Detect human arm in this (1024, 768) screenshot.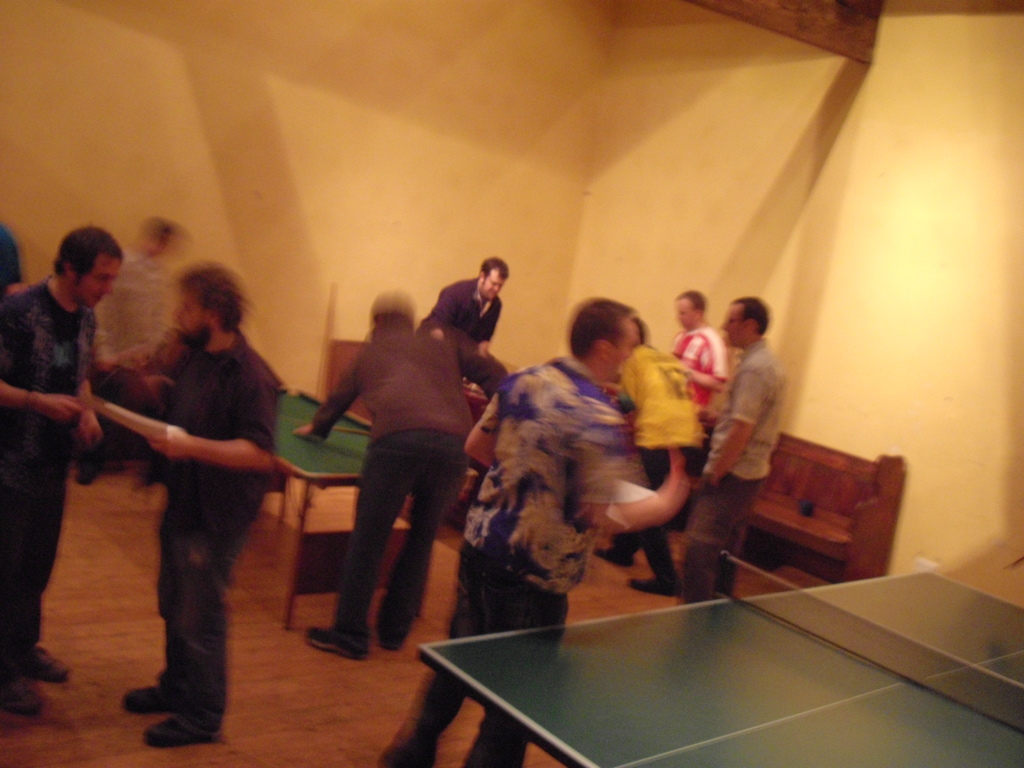
Detection: 284 346 359 443.
